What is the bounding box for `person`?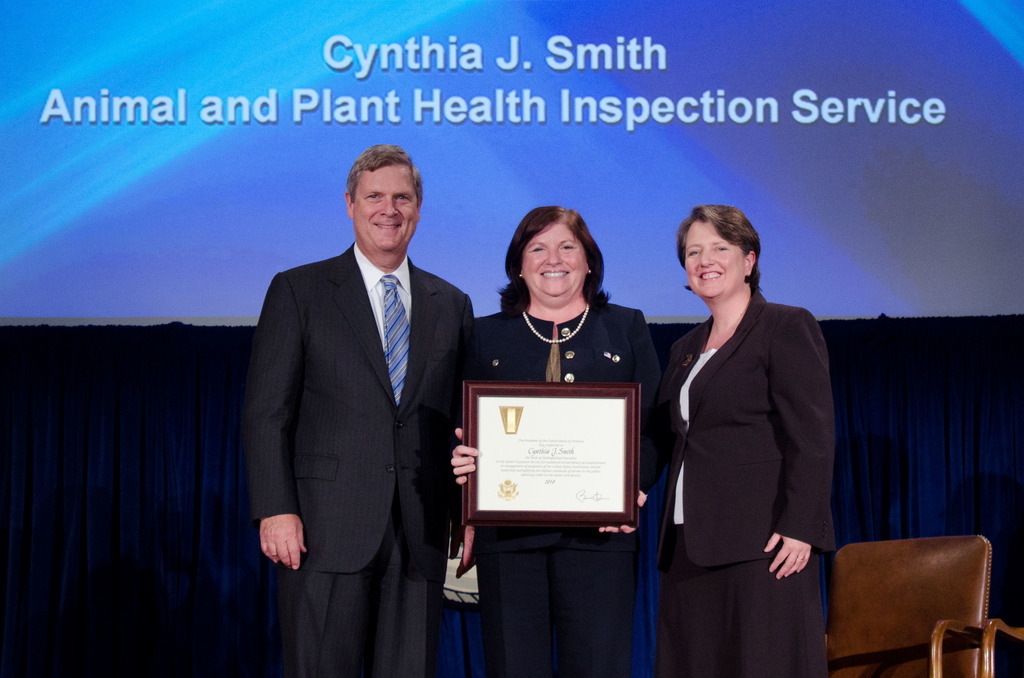
box=[637, 181, 831, 669].
